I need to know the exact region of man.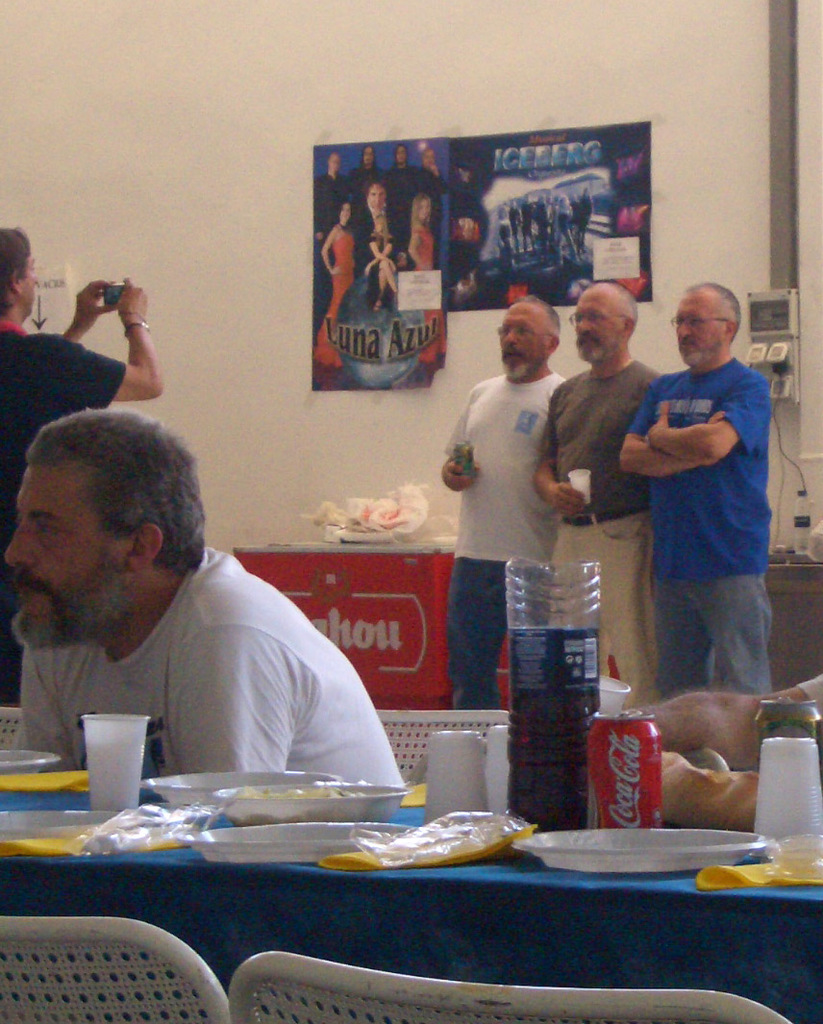
Region: bbox(532, 278, 663, 712).
